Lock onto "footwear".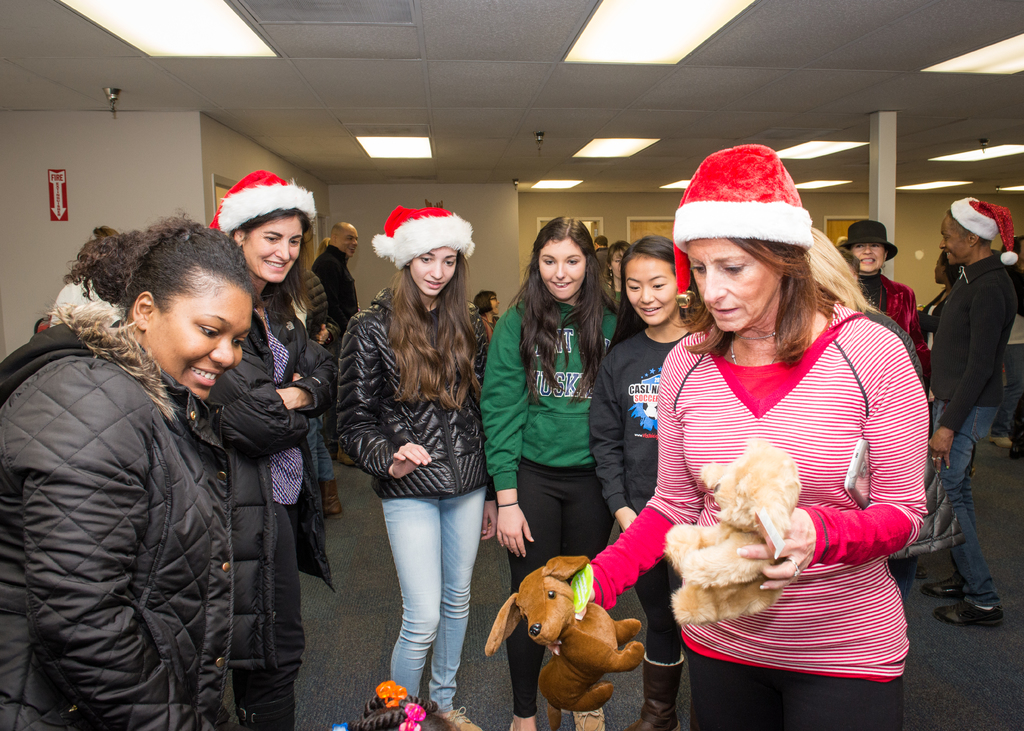
Locked: (left=934, top=595, right=1009, bottom=622).
